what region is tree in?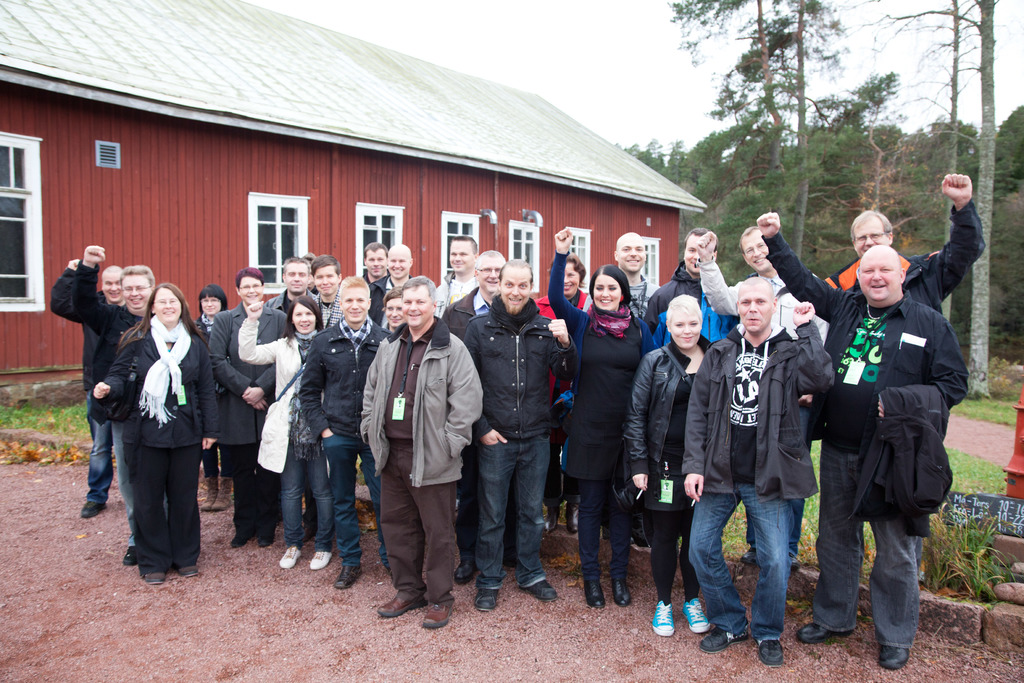
select_region(996, 96, 1023, 209).
